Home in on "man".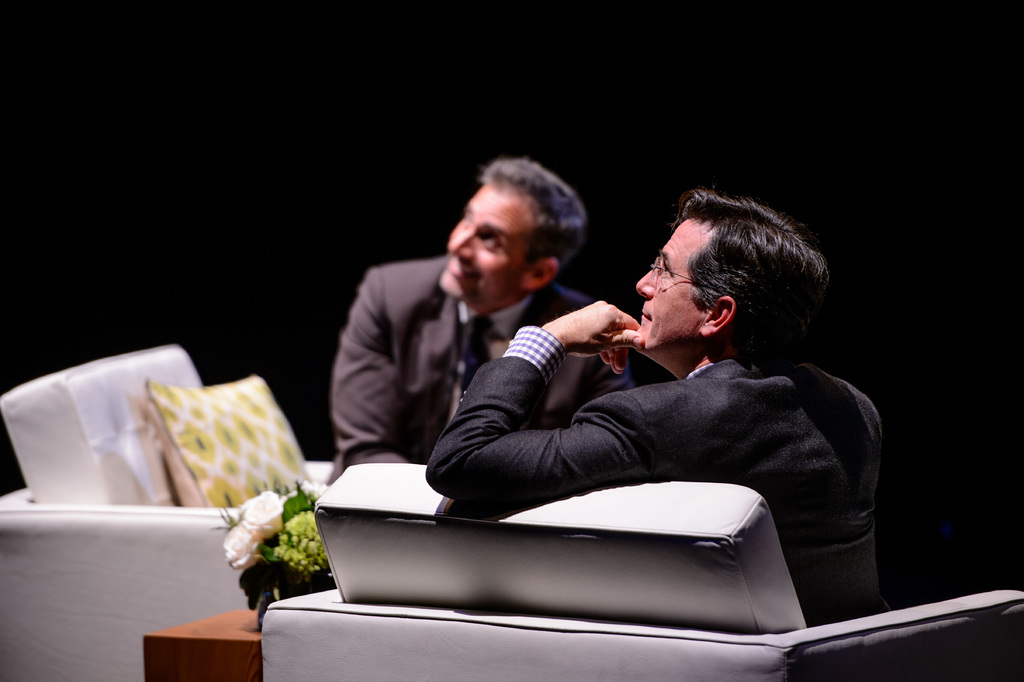
Homed in at (x1=301, y1=193, x2=618, y2=498).
